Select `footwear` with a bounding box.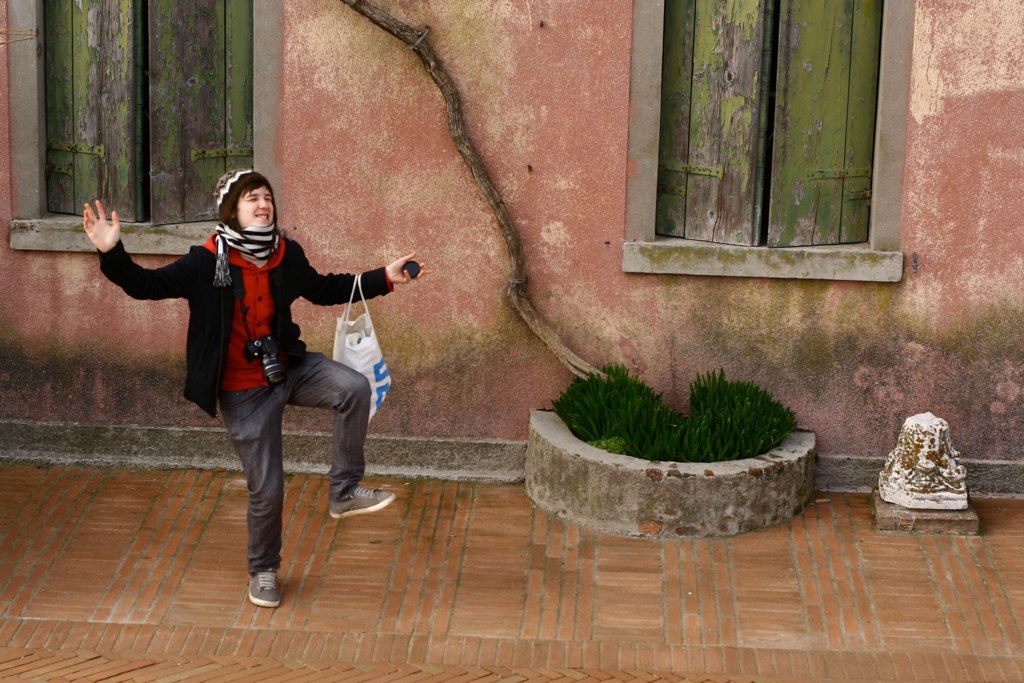
locate(326, 478, 394, 525).
